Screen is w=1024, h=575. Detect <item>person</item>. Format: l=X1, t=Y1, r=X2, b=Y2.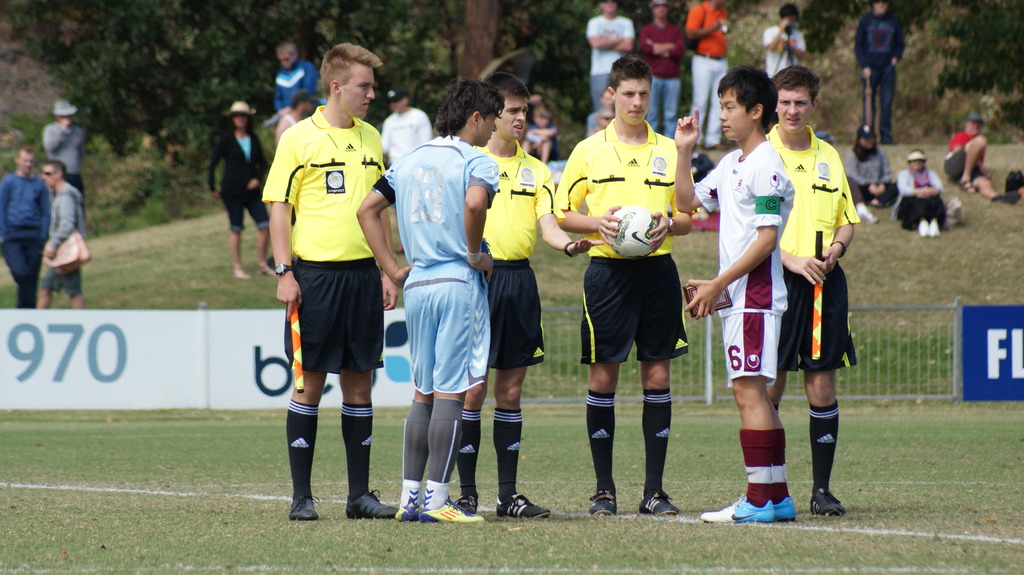
l=552, t=51, r=696, b=516.
